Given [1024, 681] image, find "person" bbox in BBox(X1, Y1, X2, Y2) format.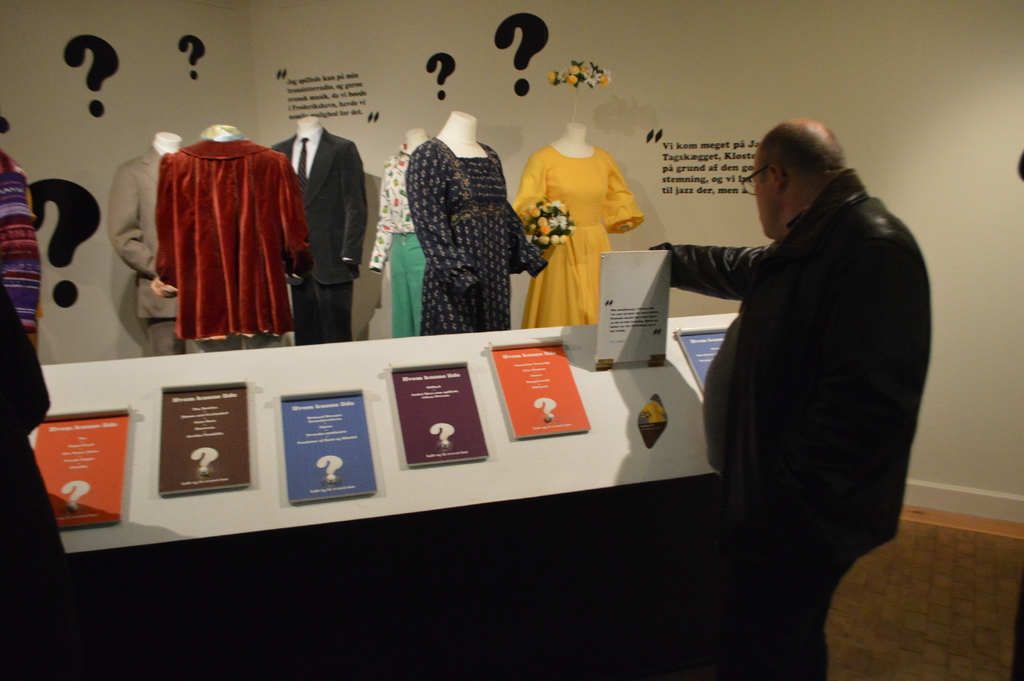
BBox(647, 119, 904, 678).
